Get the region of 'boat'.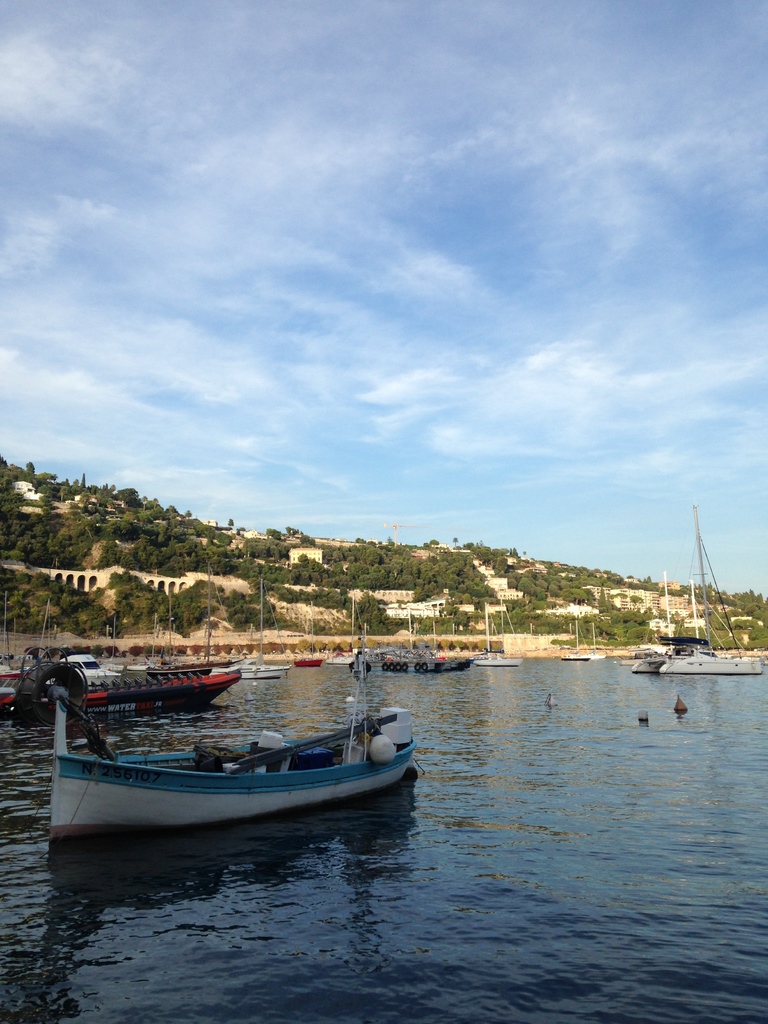
region(371, 607, 471, 671).
